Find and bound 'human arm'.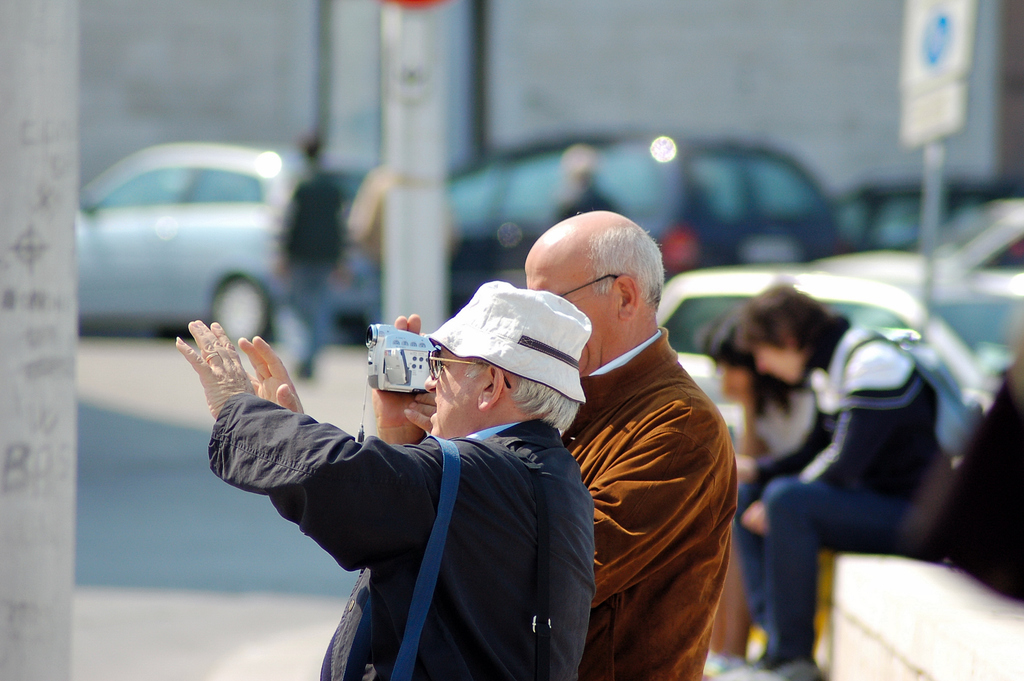
Bound: x1=237, y1=335, x2=369, y2=572.
